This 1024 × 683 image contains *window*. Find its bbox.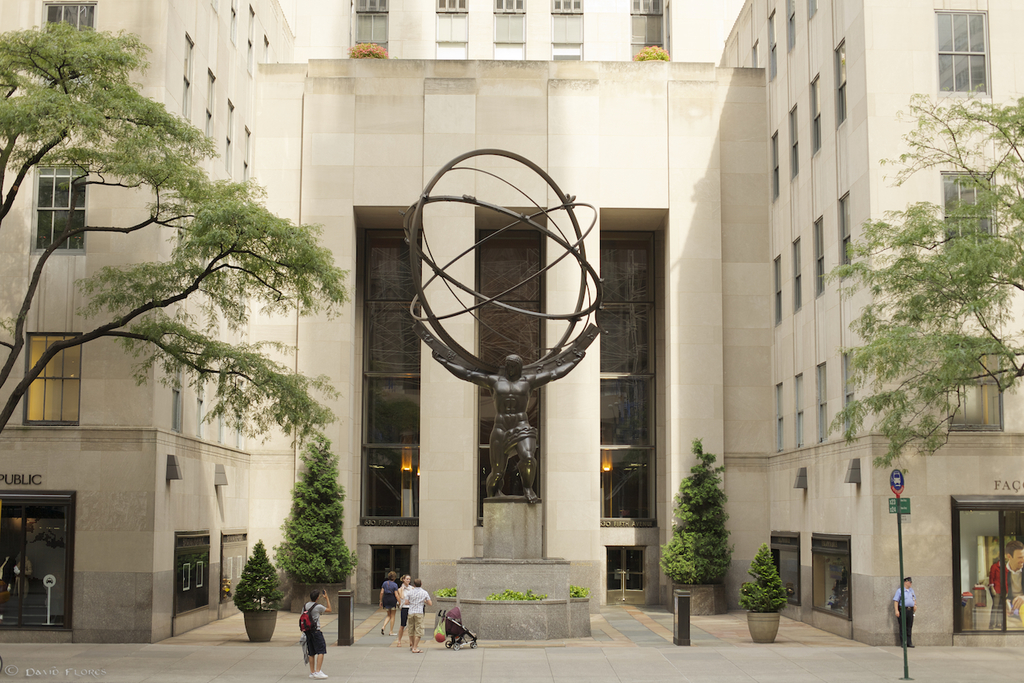
left=768, top=11, right=779, bottom=79.
